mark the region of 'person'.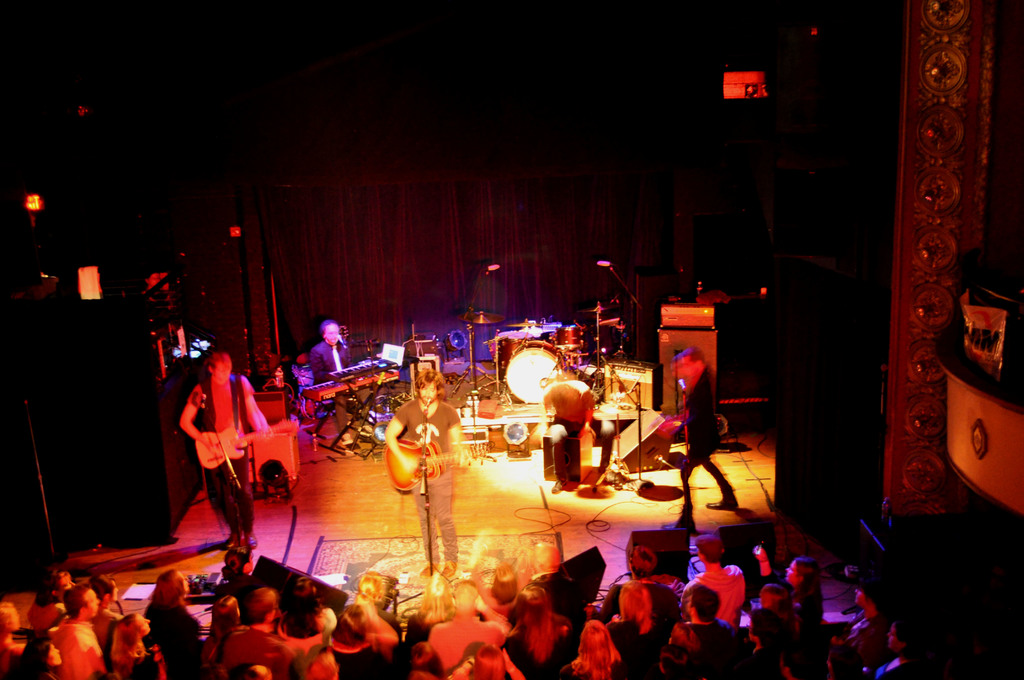
Region: {"x1": 173, "y1": 336, "x2": 259, "y2": 581}.
